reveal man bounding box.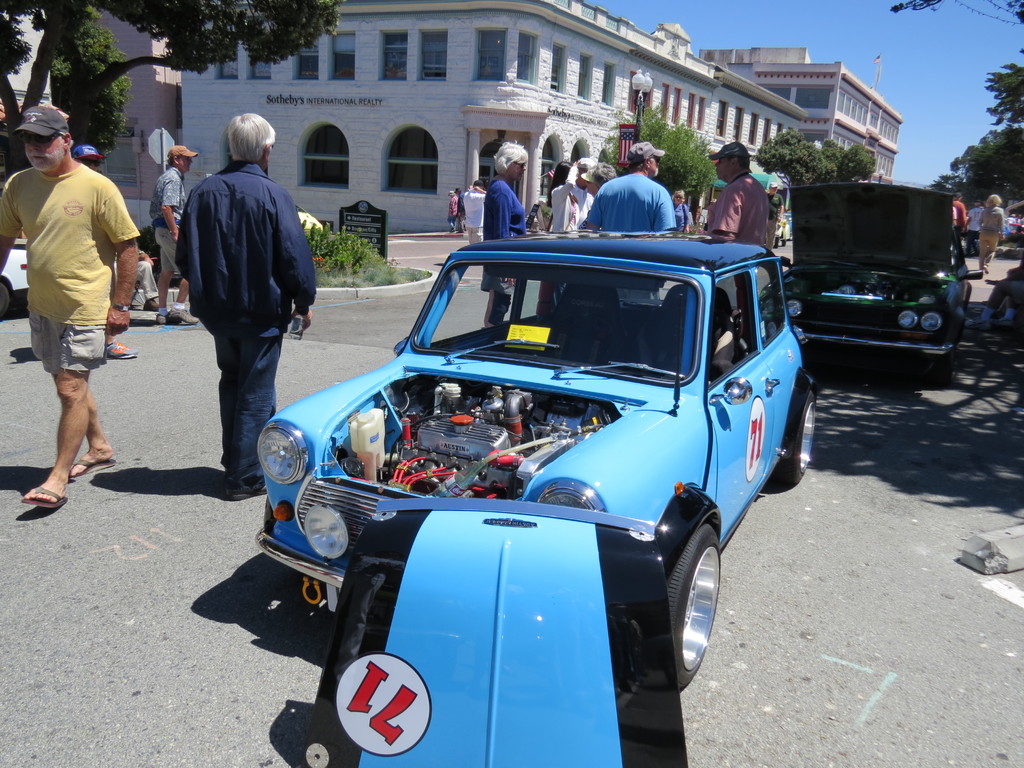
Revealed: (left=174, top=112, right=317, bottom=500).
